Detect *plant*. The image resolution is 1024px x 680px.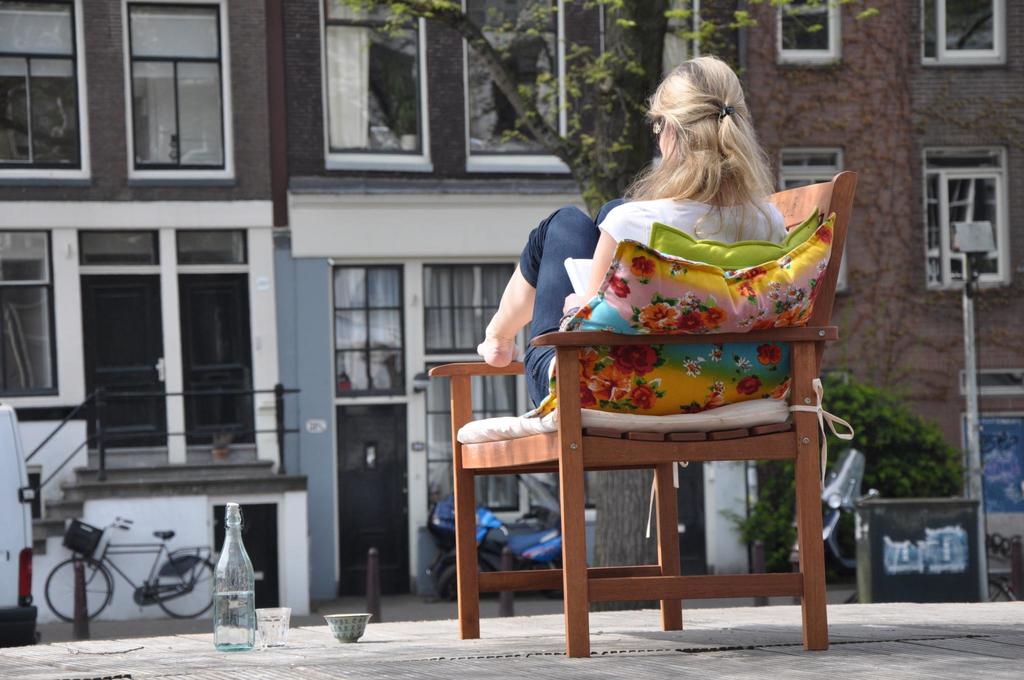
rect(725, 361, 958, 603).
